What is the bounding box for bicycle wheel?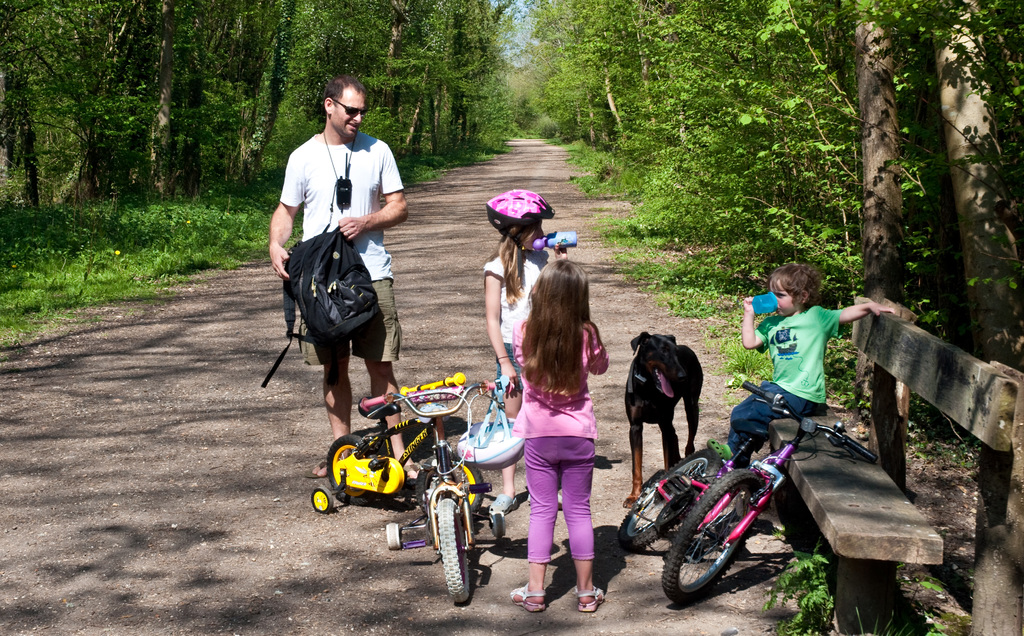
bbox(432, 493, 469, 607).
